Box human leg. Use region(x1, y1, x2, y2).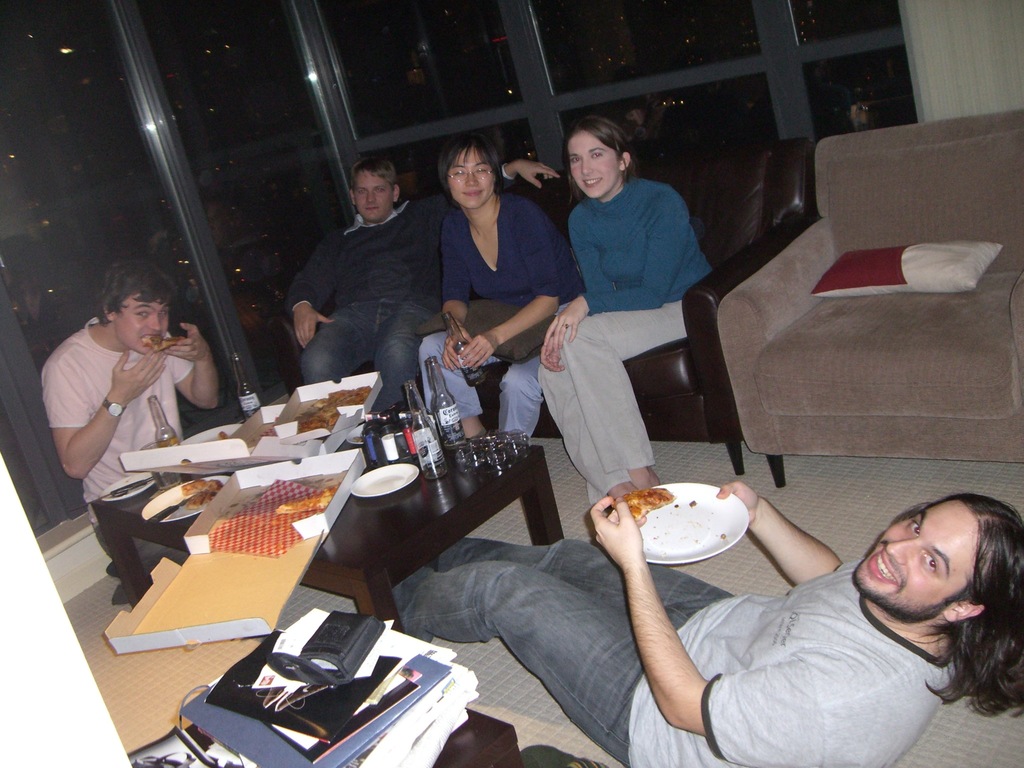
region(503, 338, 544, 441).
